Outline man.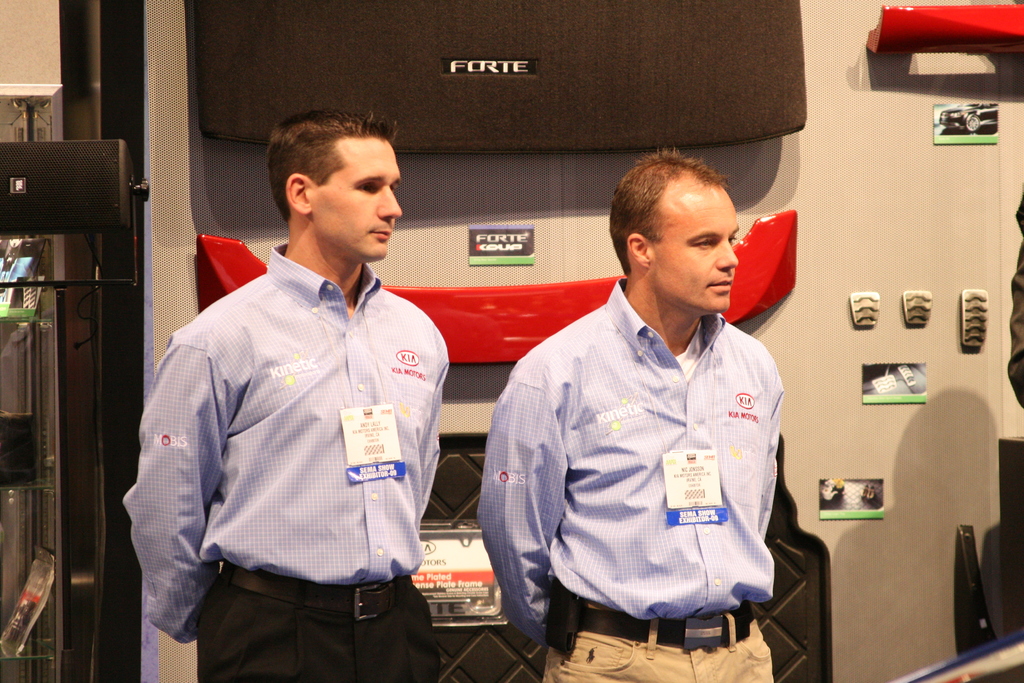
Outline: 477/144/787/682.
